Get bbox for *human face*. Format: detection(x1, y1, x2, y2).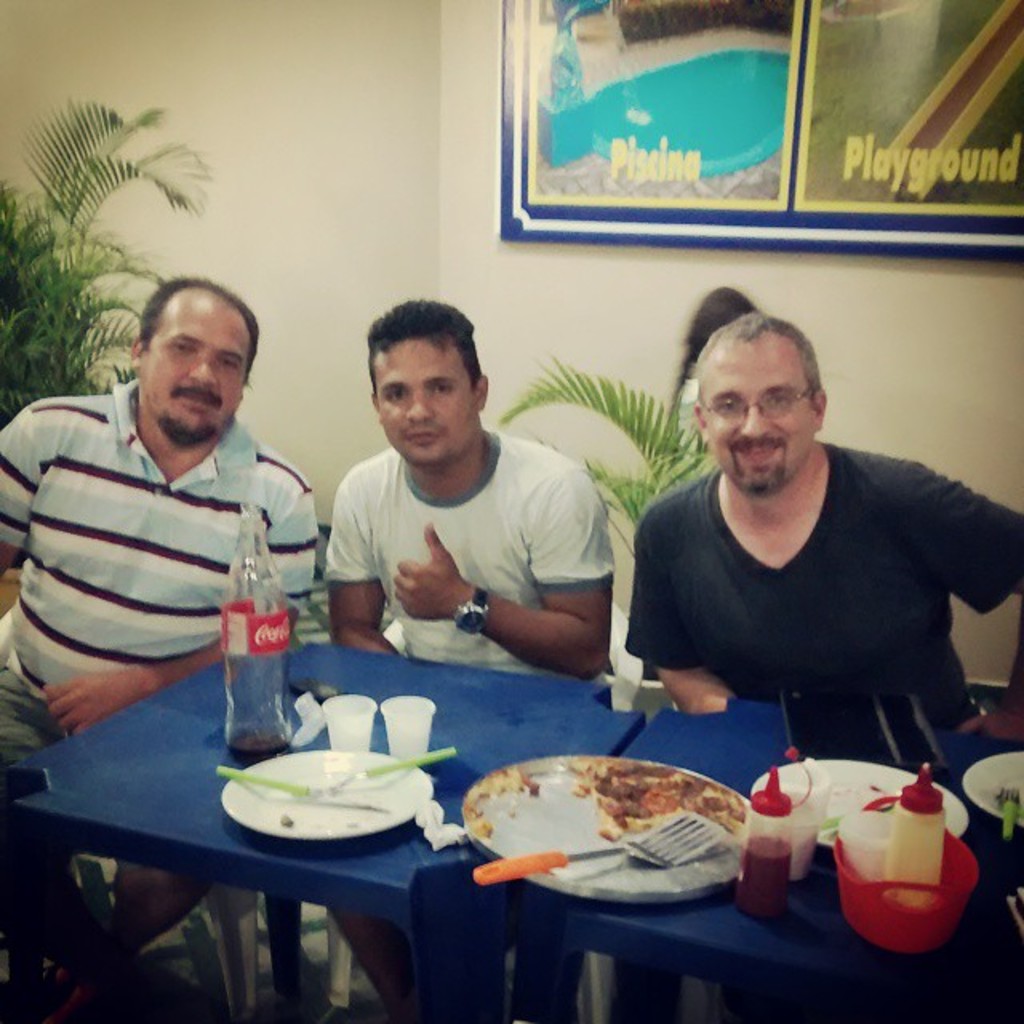
detection(709, 363, 818, 493).
